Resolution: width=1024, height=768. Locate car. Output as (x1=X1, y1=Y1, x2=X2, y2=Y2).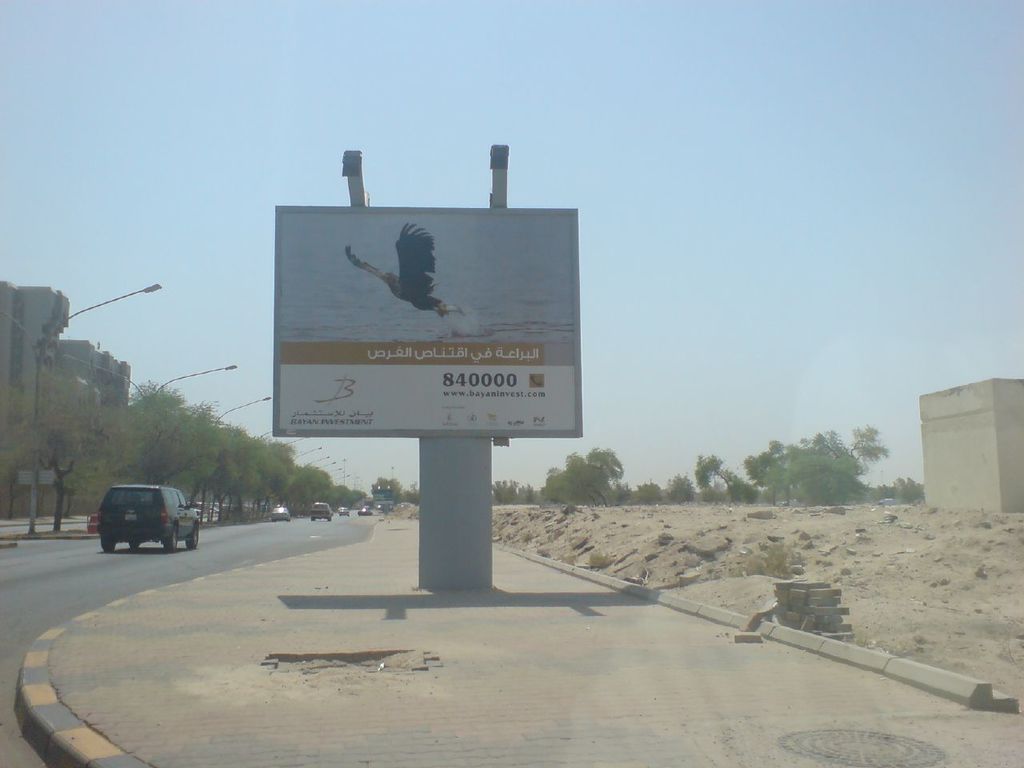
(x1=337, y1=509, x2=350, y2=521).
